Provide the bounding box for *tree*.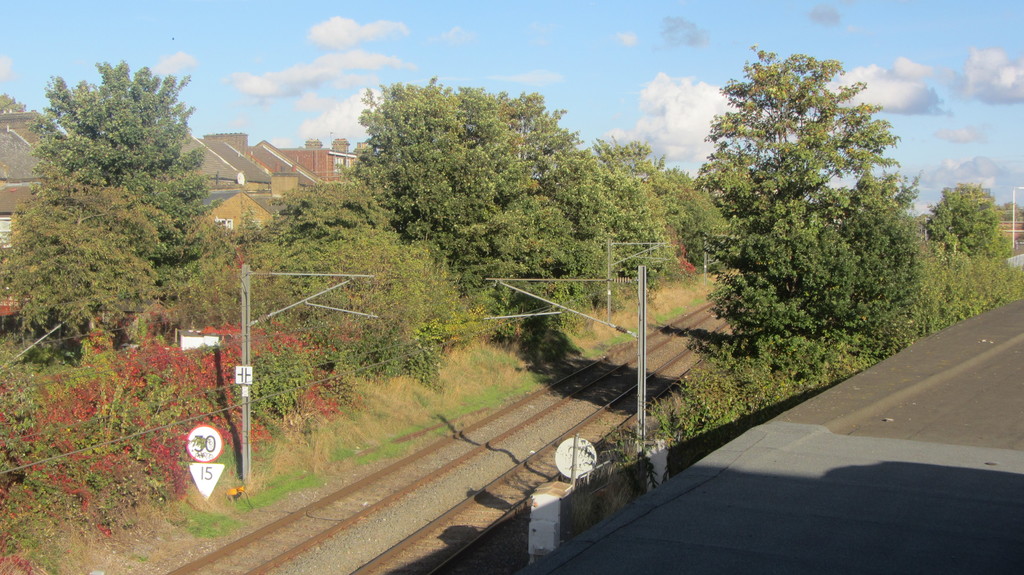
x1=12 y1=171 x2=175 y2=334.
